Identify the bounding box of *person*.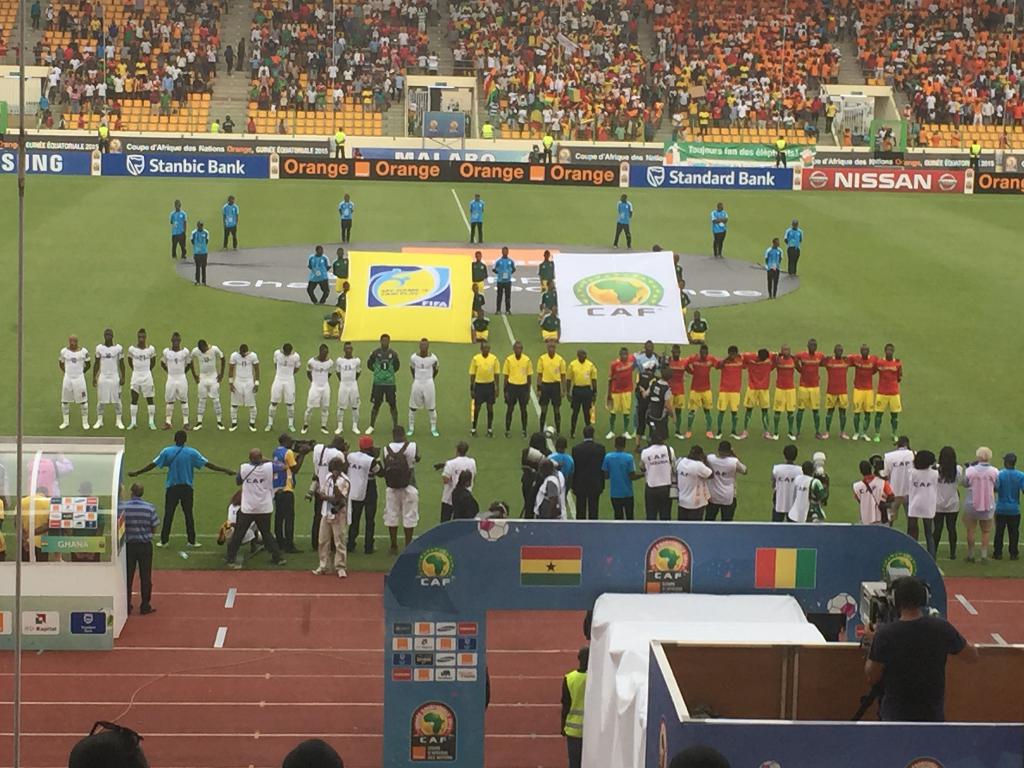
bbox=(12, 0, 1023, 148).
